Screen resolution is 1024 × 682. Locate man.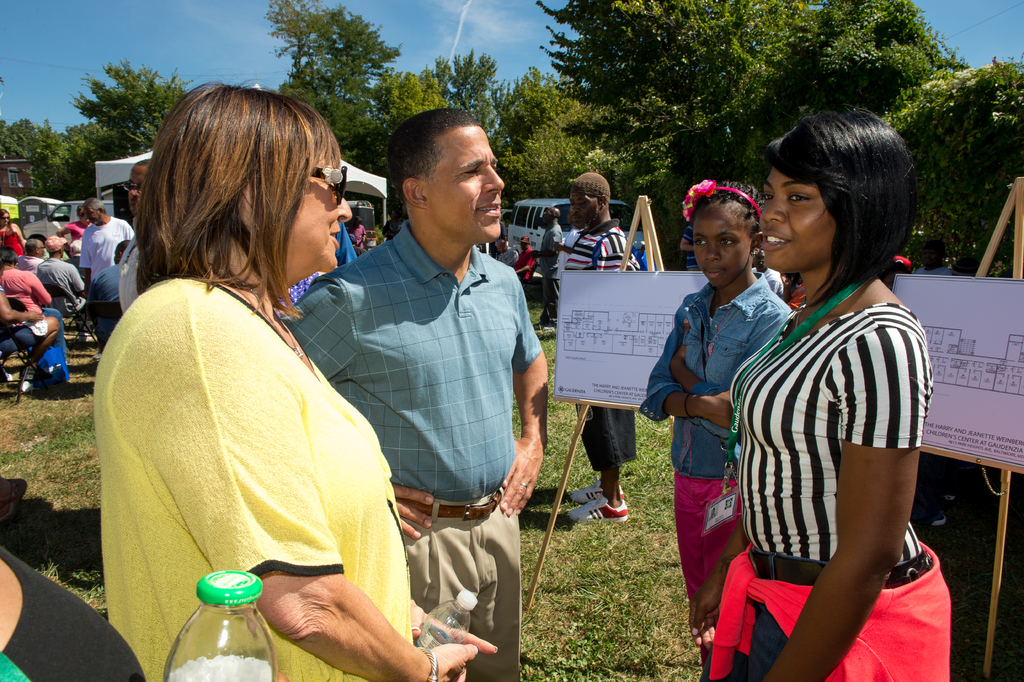
79:201:135:281.
